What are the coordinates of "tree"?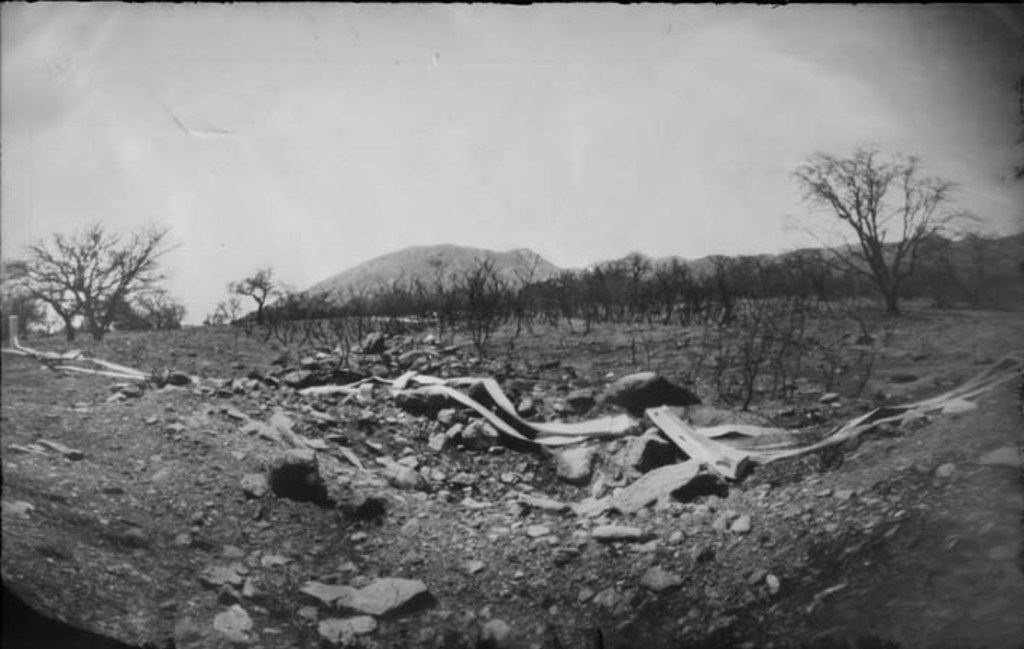
left=784, top=143, right=984, bottom=314.
